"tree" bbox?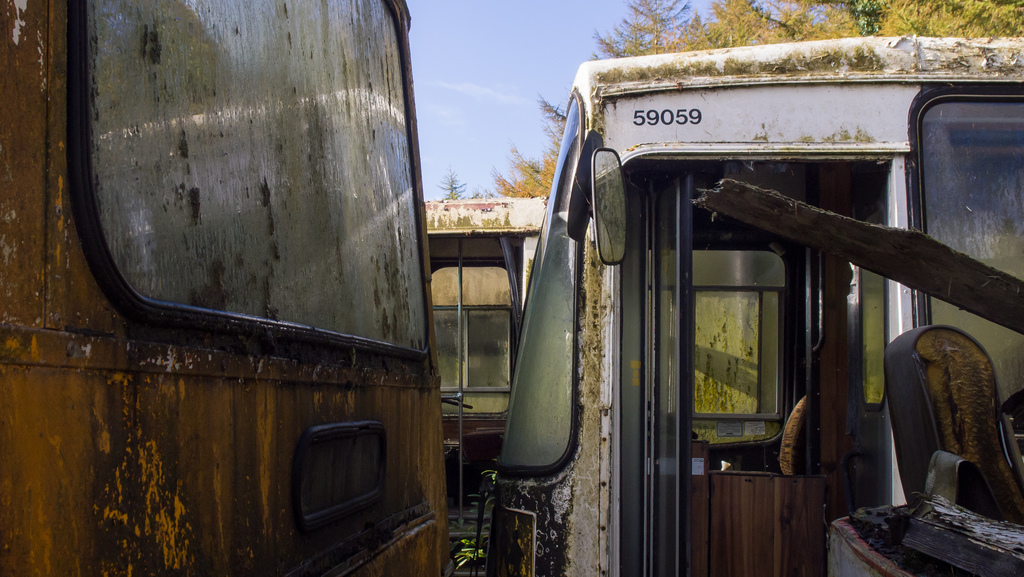
BBox(944, 0, 1018, 42)
